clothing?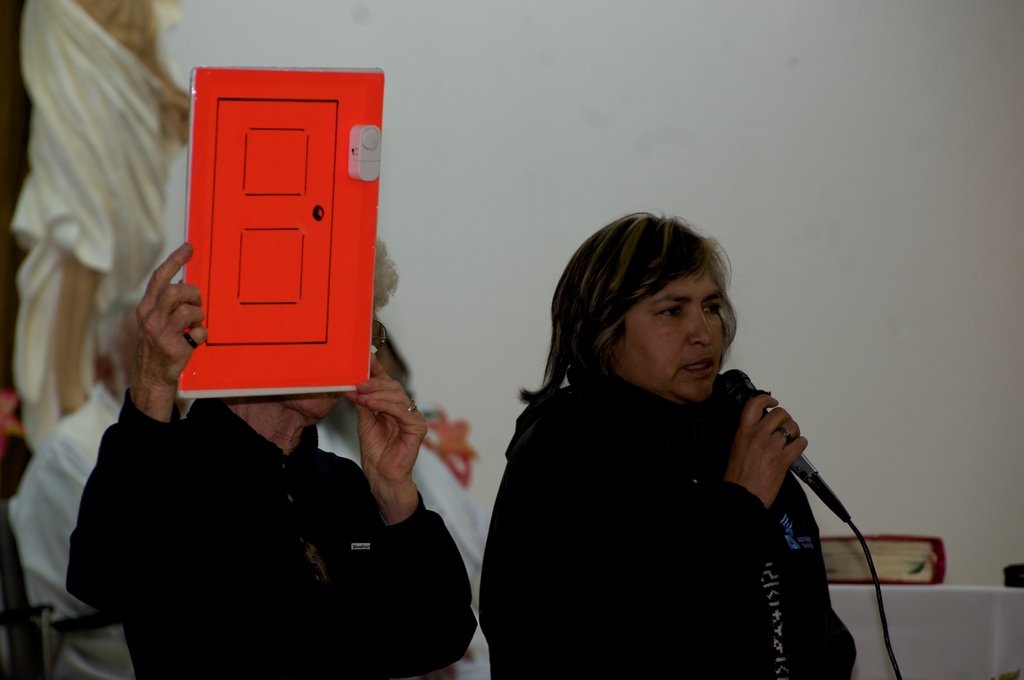
<box>478,296,875,679</box>
